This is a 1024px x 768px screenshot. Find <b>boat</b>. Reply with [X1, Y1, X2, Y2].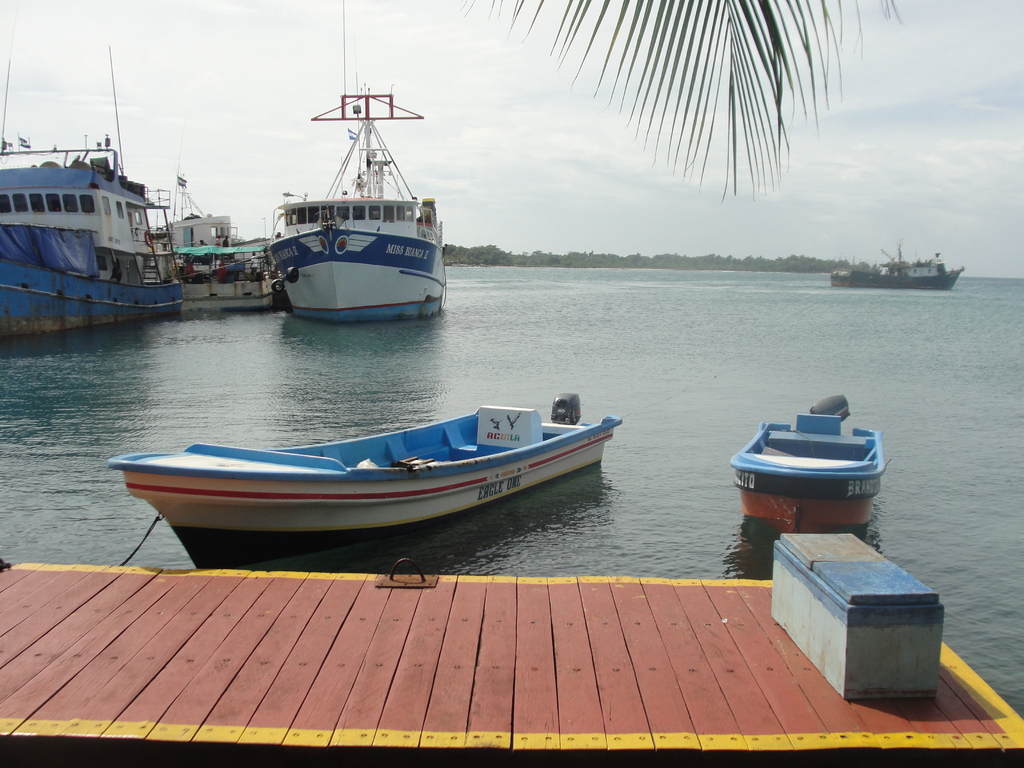
[239, 70, 473, 323].
